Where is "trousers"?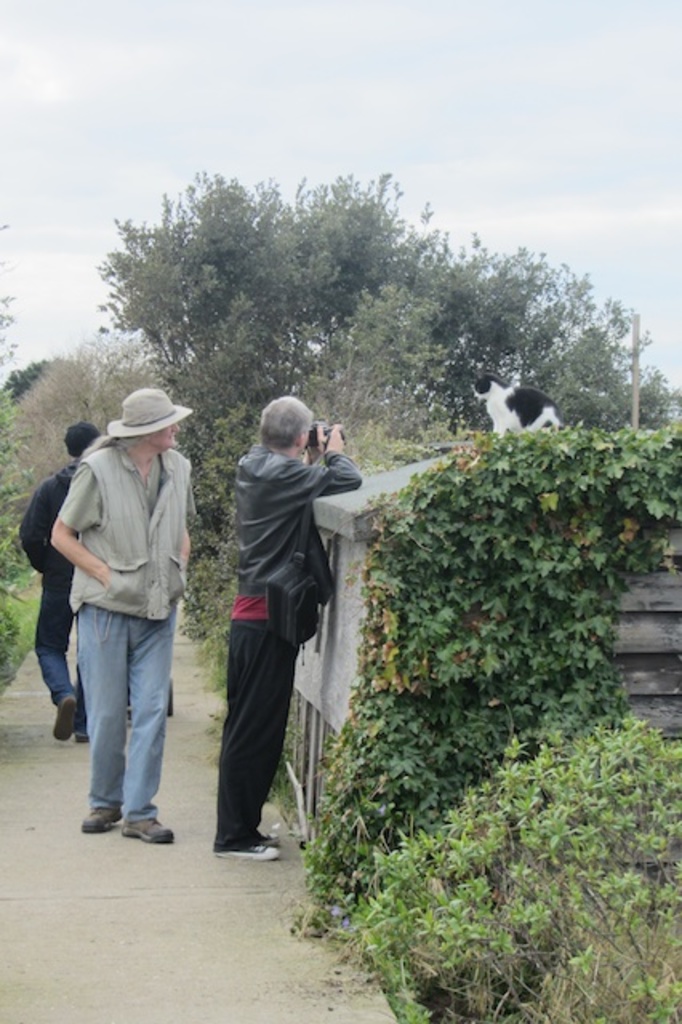
Rect(205, 610, 306, 835).
